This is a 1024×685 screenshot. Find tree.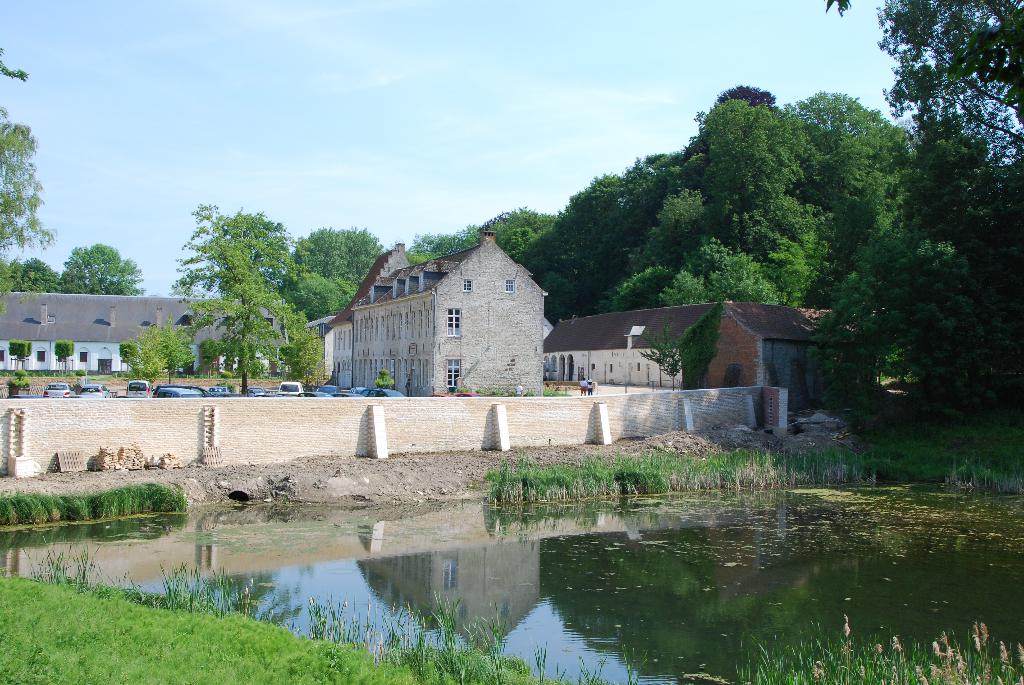
Bounding box: bbox(116, 328, 195, 378).
